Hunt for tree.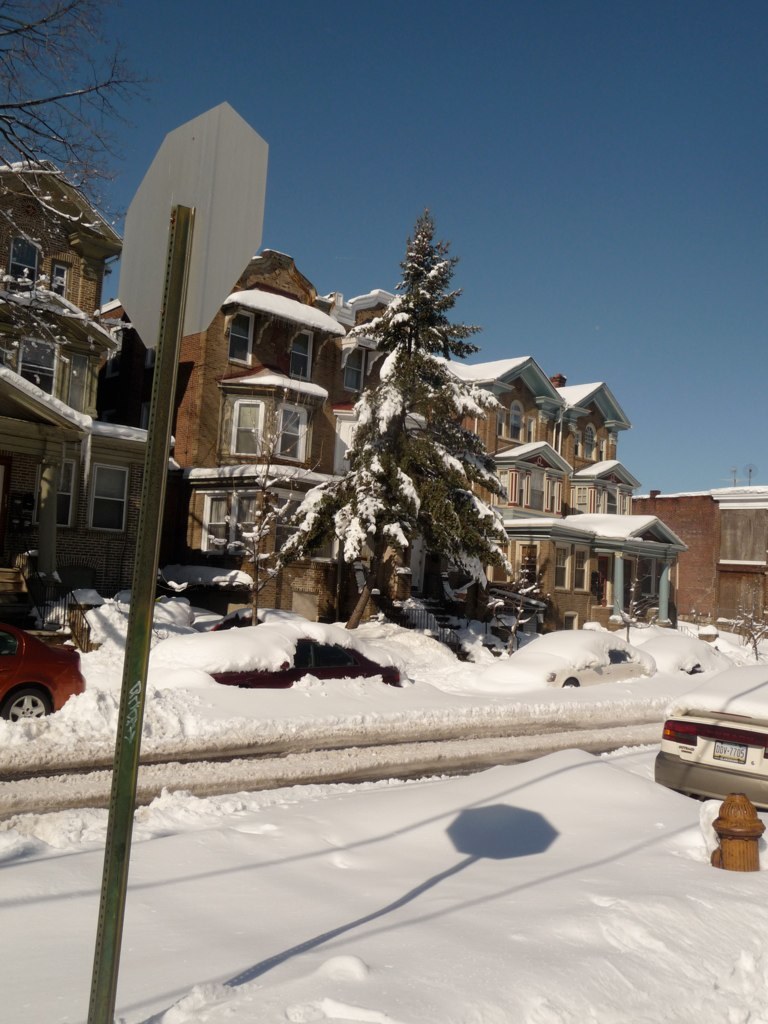
Hunted down at [197, 384, 330, 619].
